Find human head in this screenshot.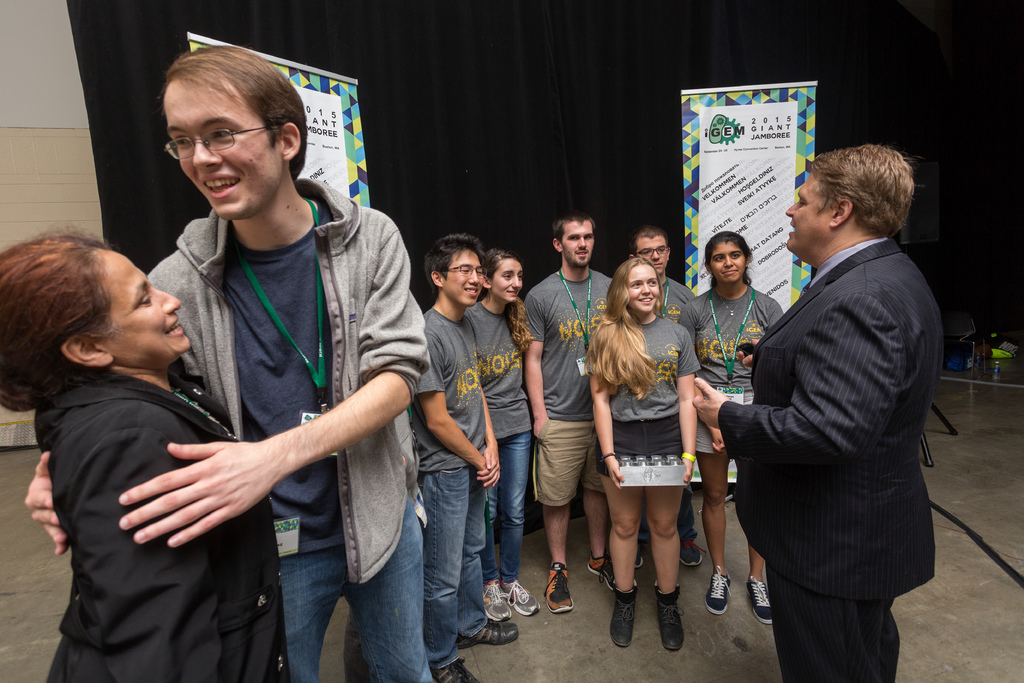
The bounding box for human head is pyautogui.locateOnScreen(612, 259, 661, 318).
